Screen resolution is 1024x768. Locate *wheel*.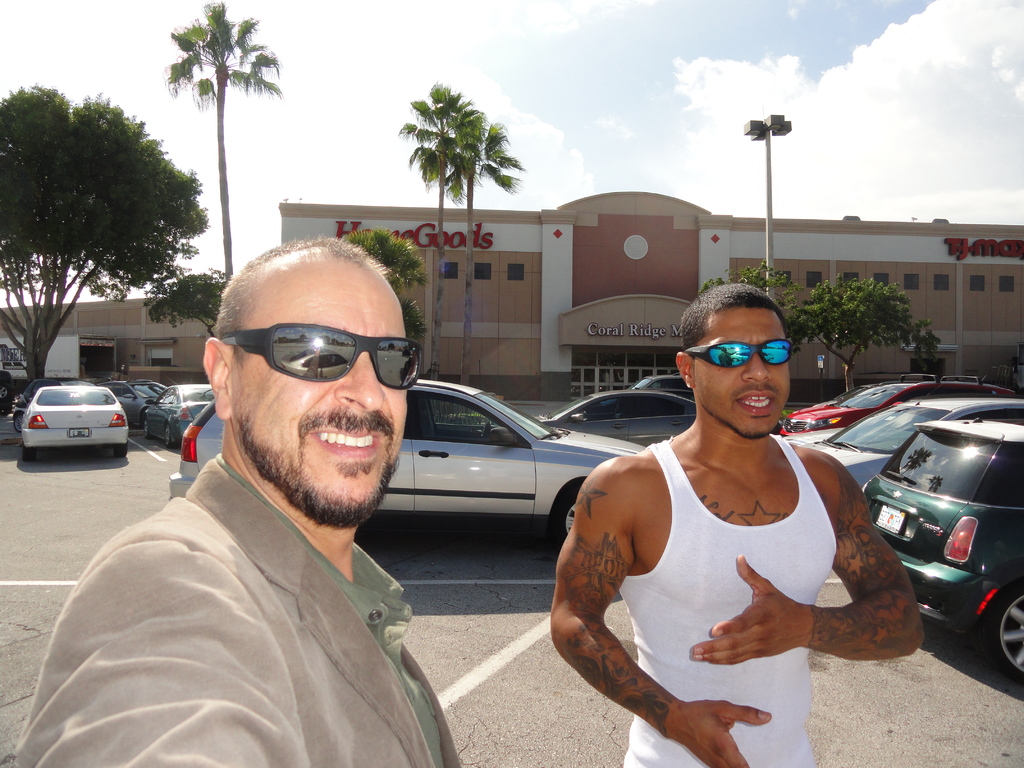
l=155, t=419, r=177, b=454.
